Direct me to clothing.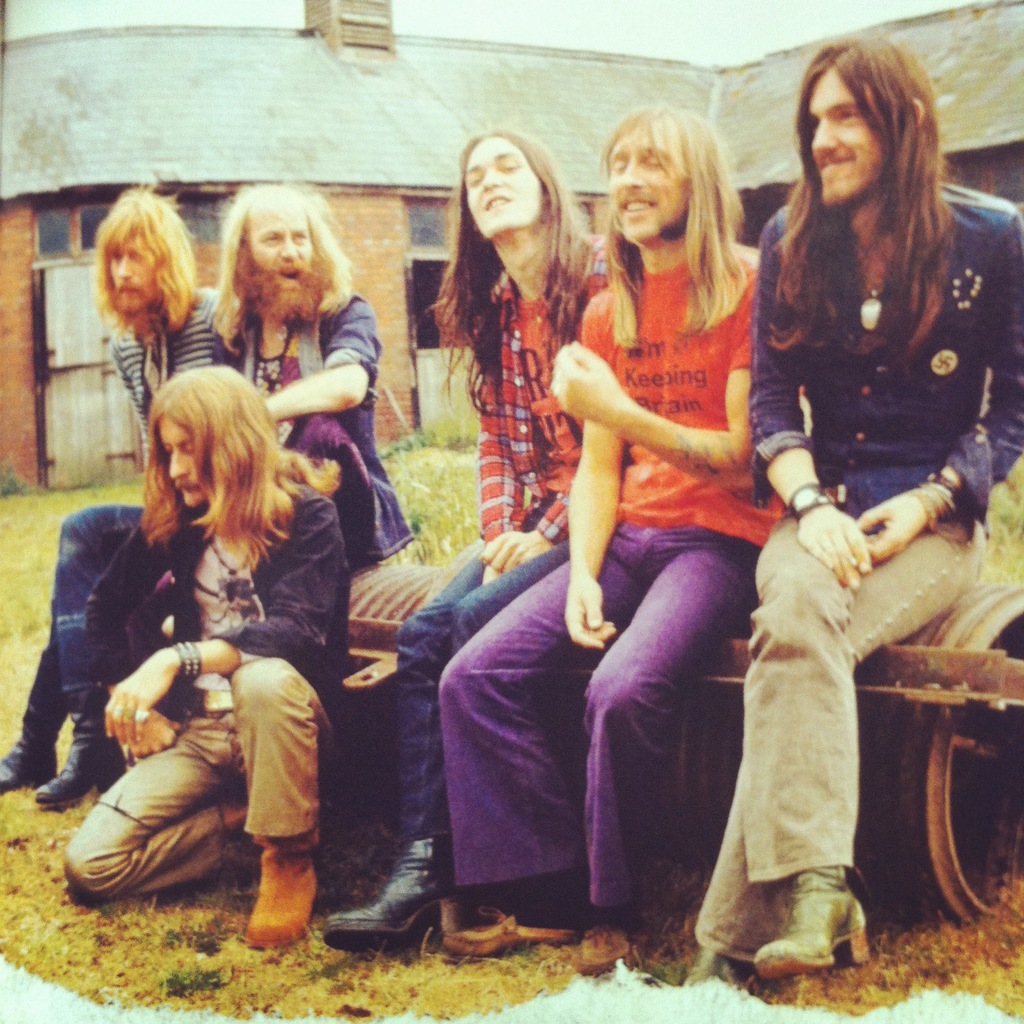
Direction: crop(228, 284, 421, 580).
